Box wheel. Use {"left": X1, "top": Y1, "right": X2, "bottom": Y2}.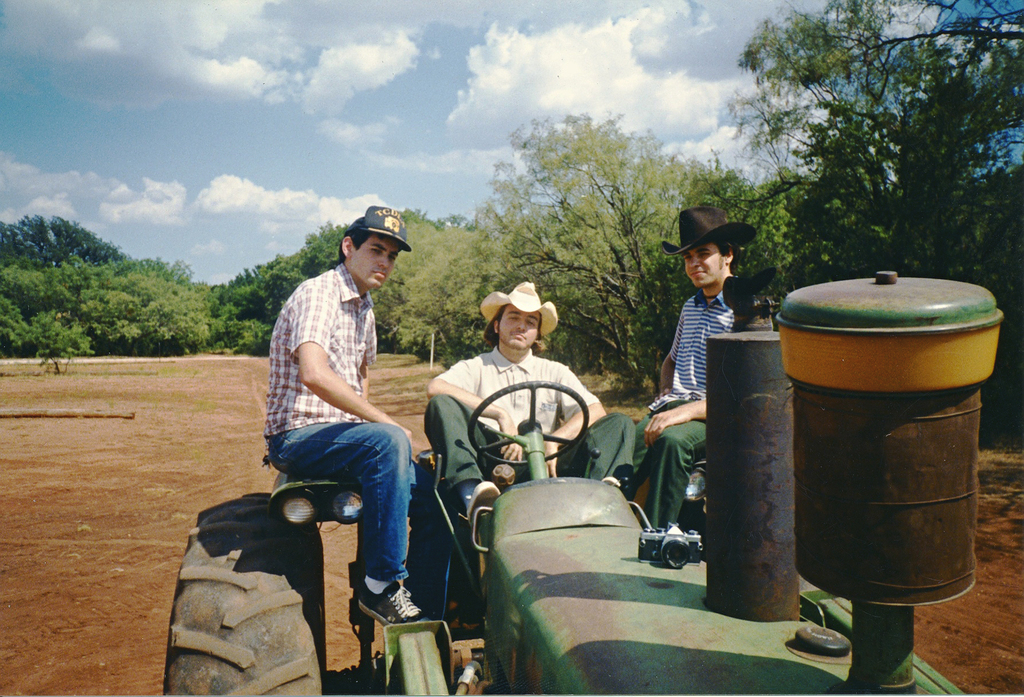
{"left": 469, "top": 377, "right": 593, "bottom": 472}.
